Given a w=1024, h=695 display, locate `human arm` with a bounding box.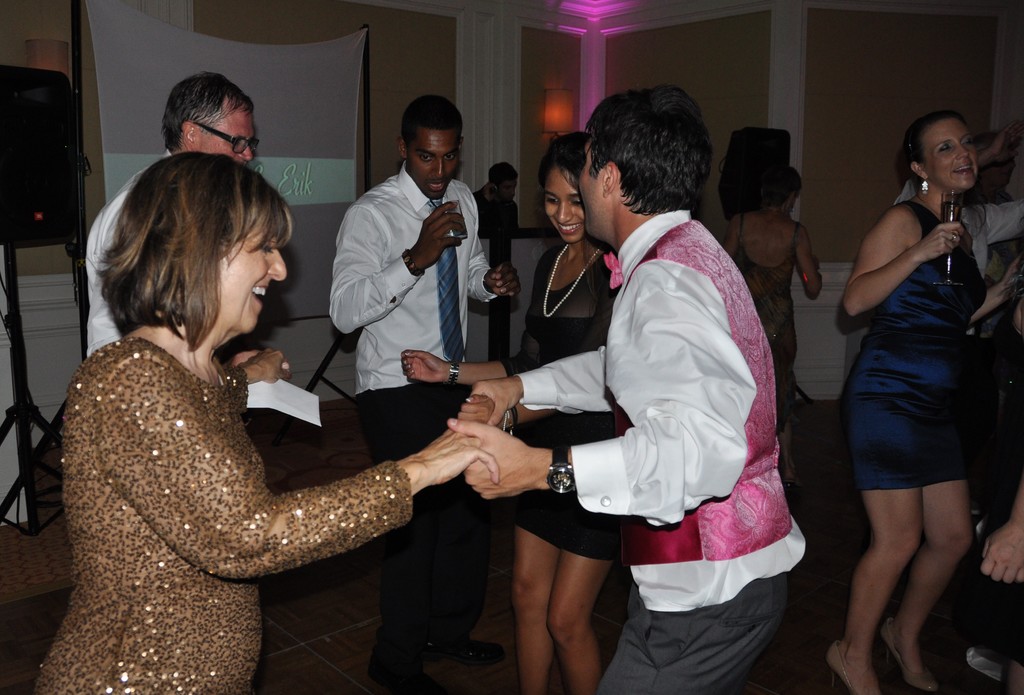
Located: crop(461, 241, 522, 307).
